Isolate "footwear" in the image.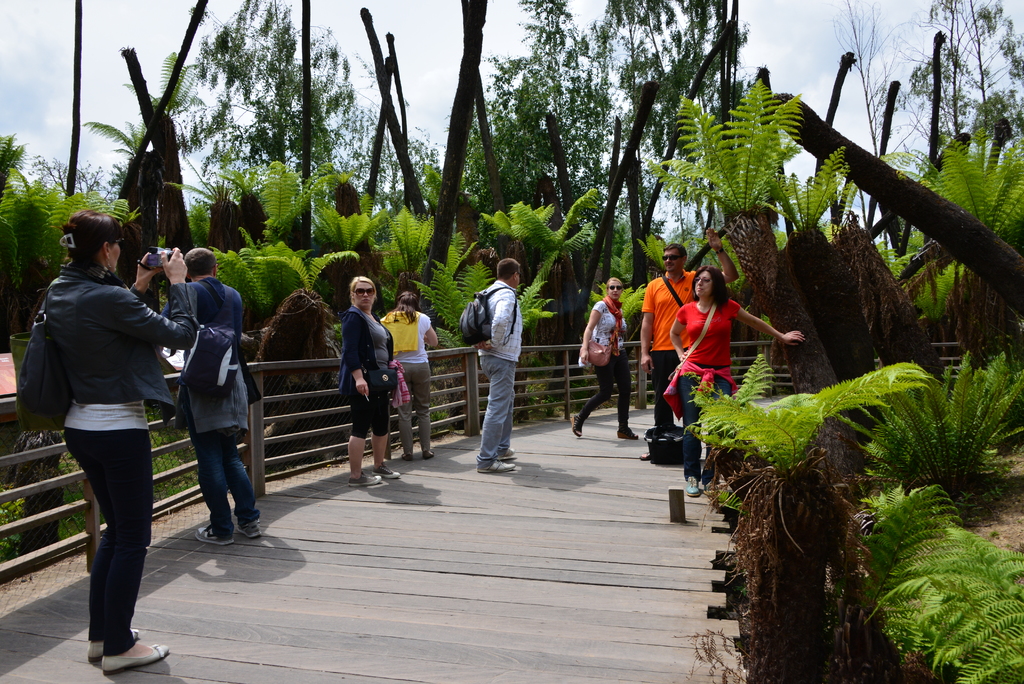
Isolated region: bbox(415, 451, 435, 461).
